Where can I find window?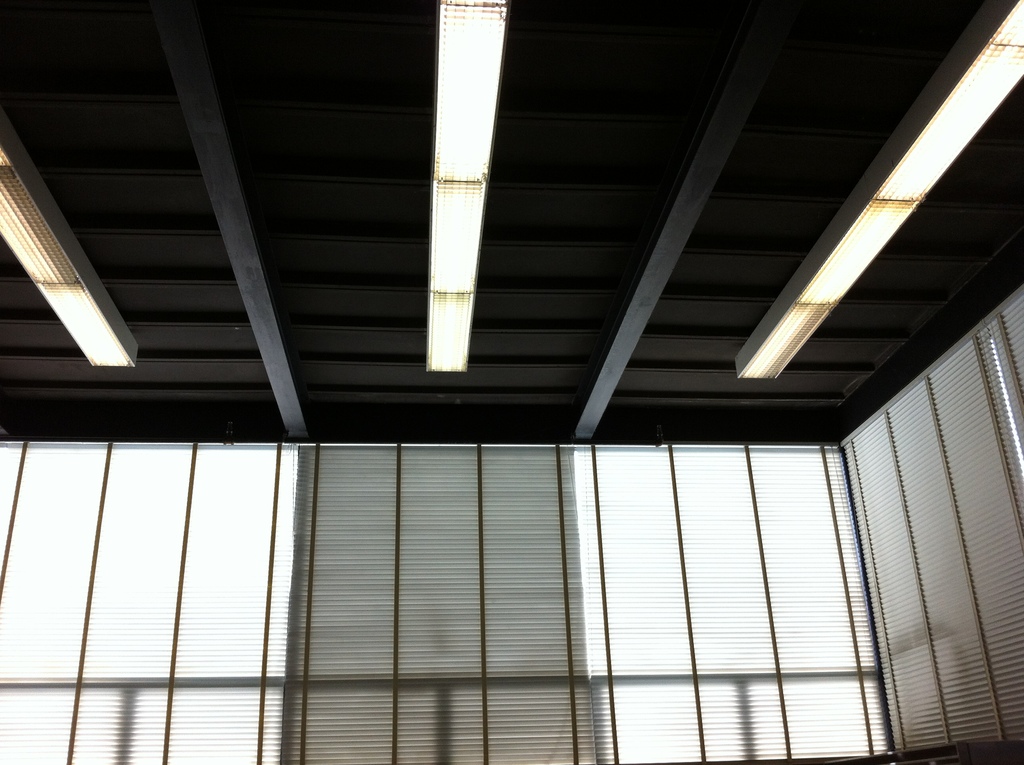
You can find it at 99, 401, 634, 716.
